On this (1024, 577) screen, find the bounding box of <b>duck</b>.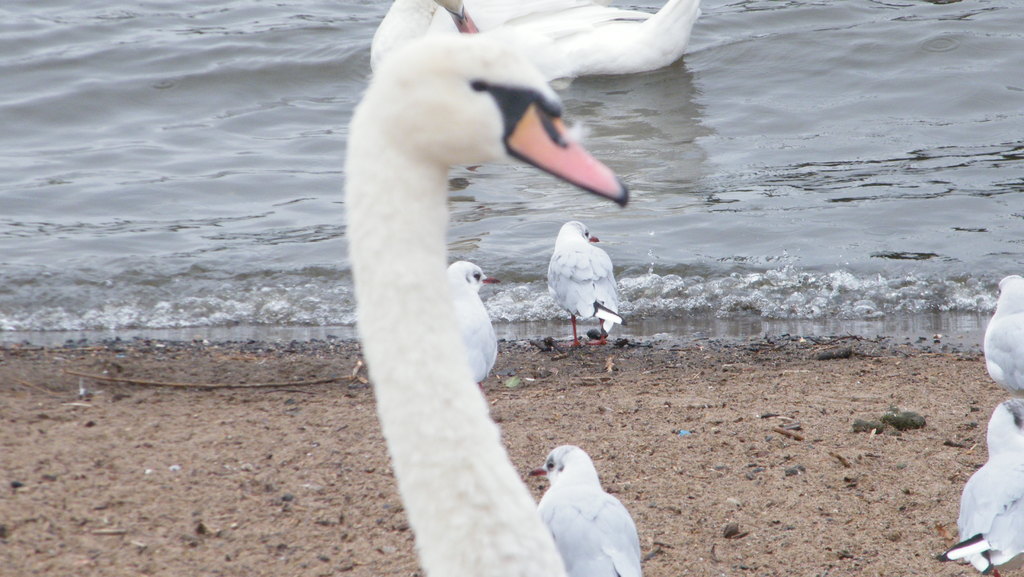
Bounding box: locate(981, 276, 1023, 394).
